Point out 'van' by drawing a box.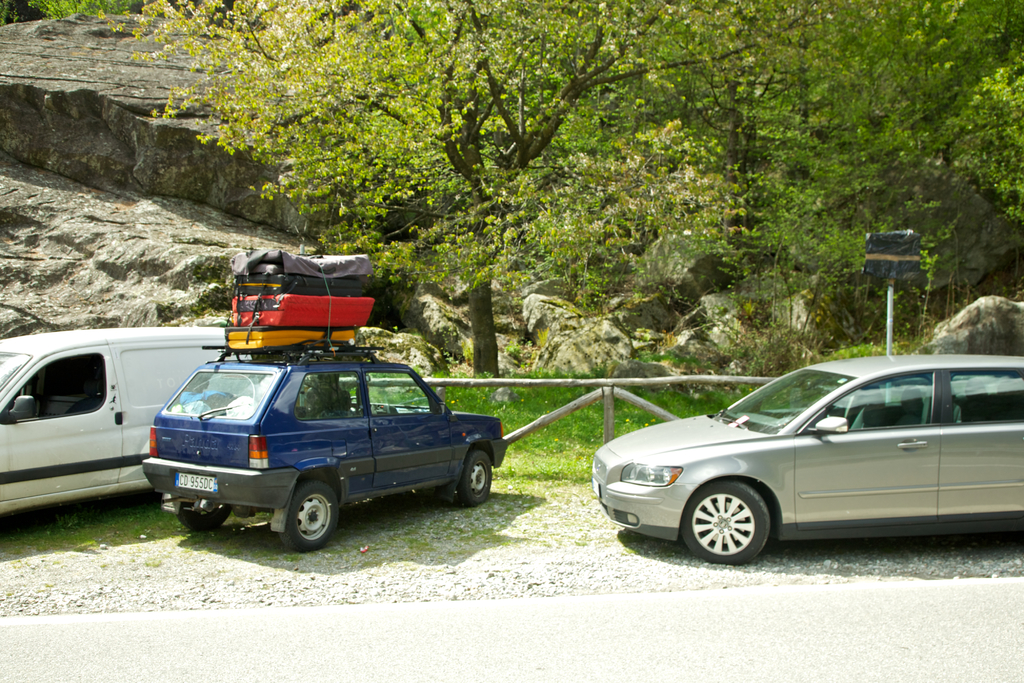
BBox(0, 322, 260, 517).
